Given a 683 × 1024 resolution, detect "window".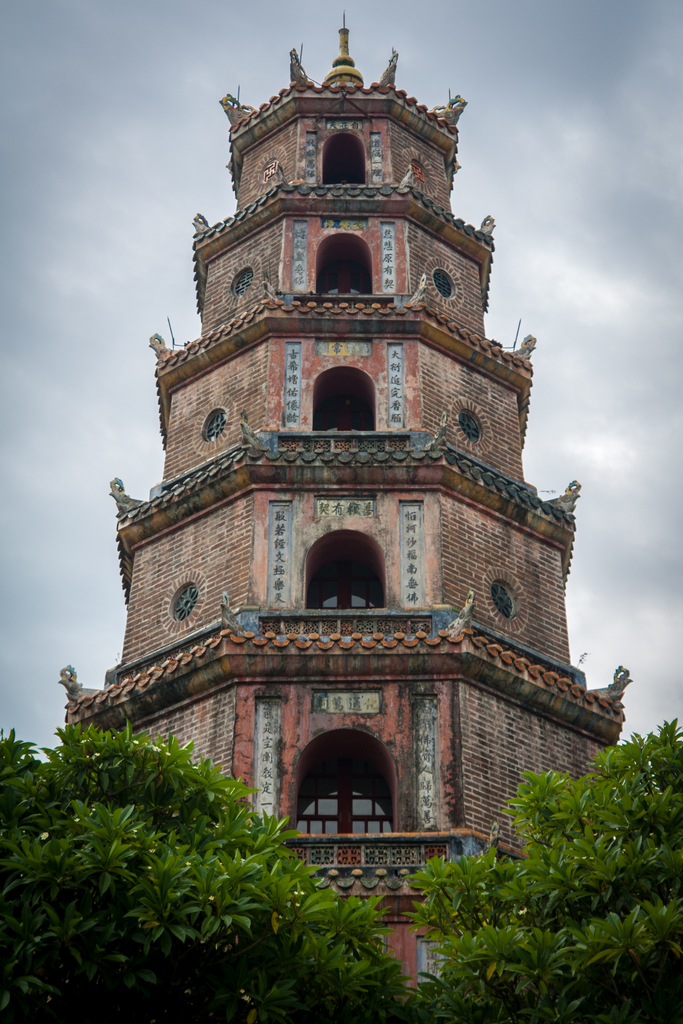
[x1=488, y1=571, x2=527, y2=628].
